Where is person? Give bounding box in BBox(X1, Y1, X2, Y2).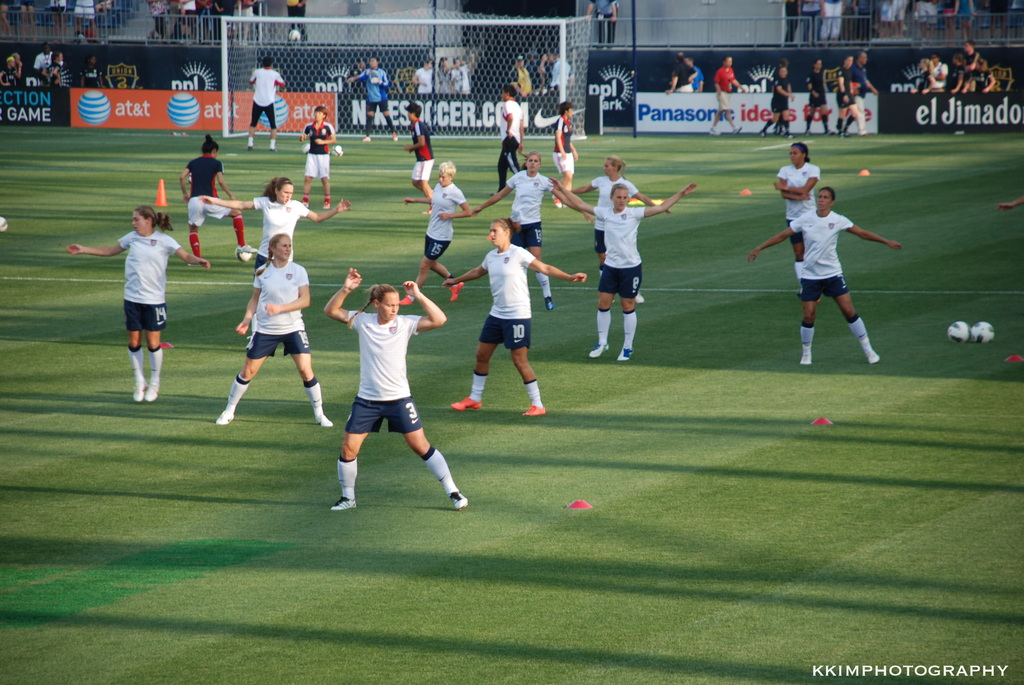
BBox(769, 62, 794, 141).
